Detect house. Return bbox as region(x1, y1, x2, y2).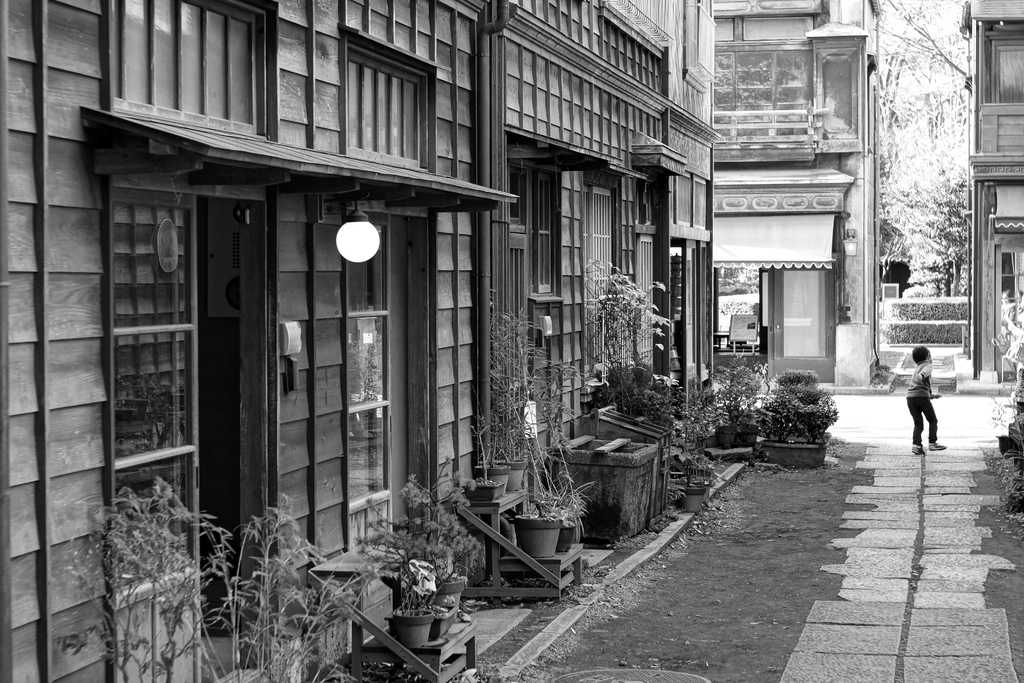
region(966, 0, 1023, 385).
